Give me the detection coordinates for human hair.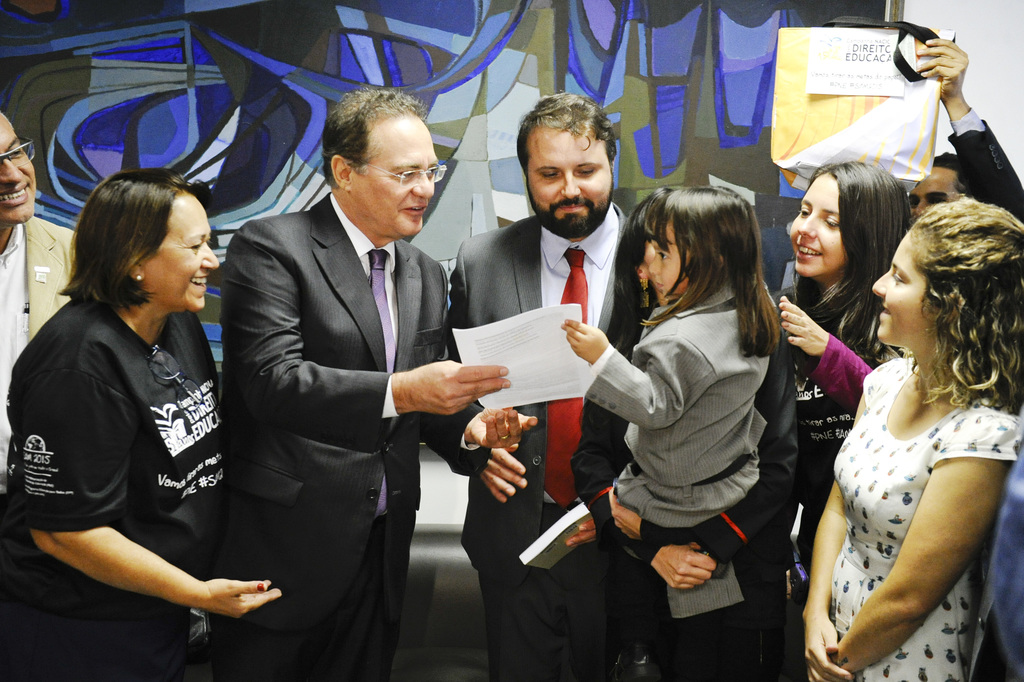
bbox=(909, 198, 1023, 408).
